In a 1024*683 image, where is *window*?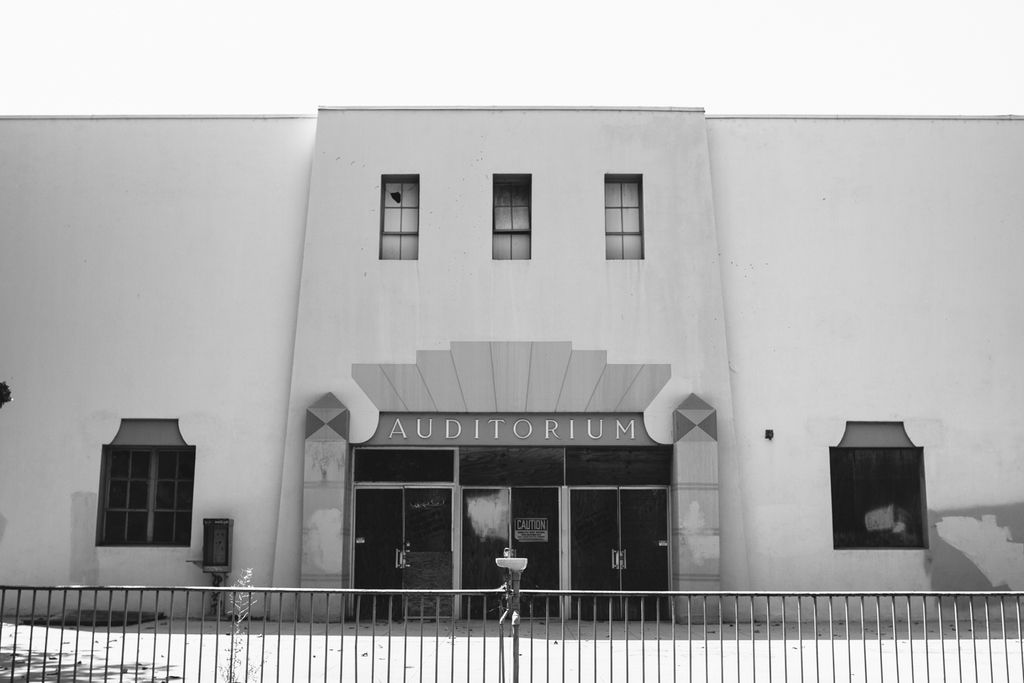
(98, 415, 197, 547).
